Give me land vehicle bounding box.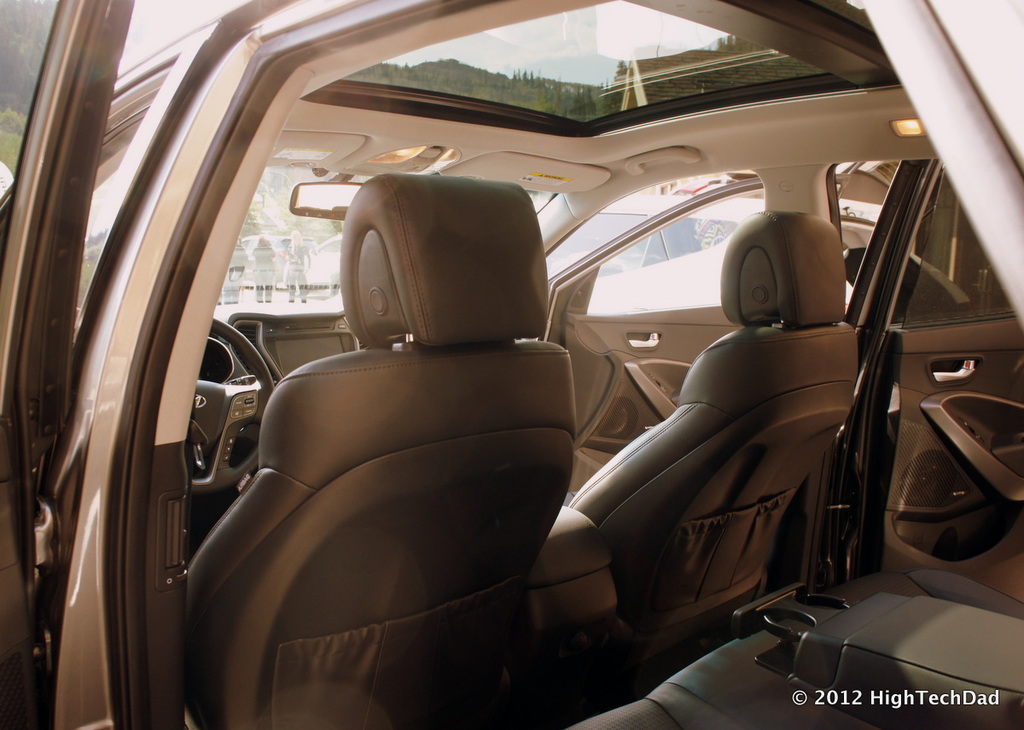
34,11,1023,713.
